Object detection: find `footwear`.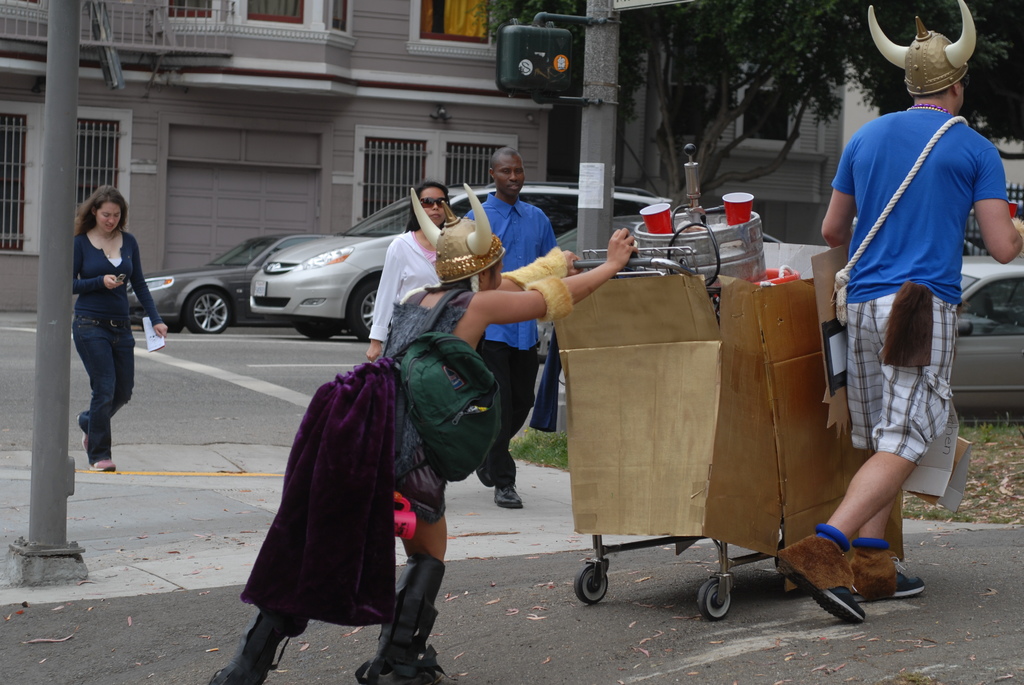
(left=767, top=529, right=872, bottom=626).
